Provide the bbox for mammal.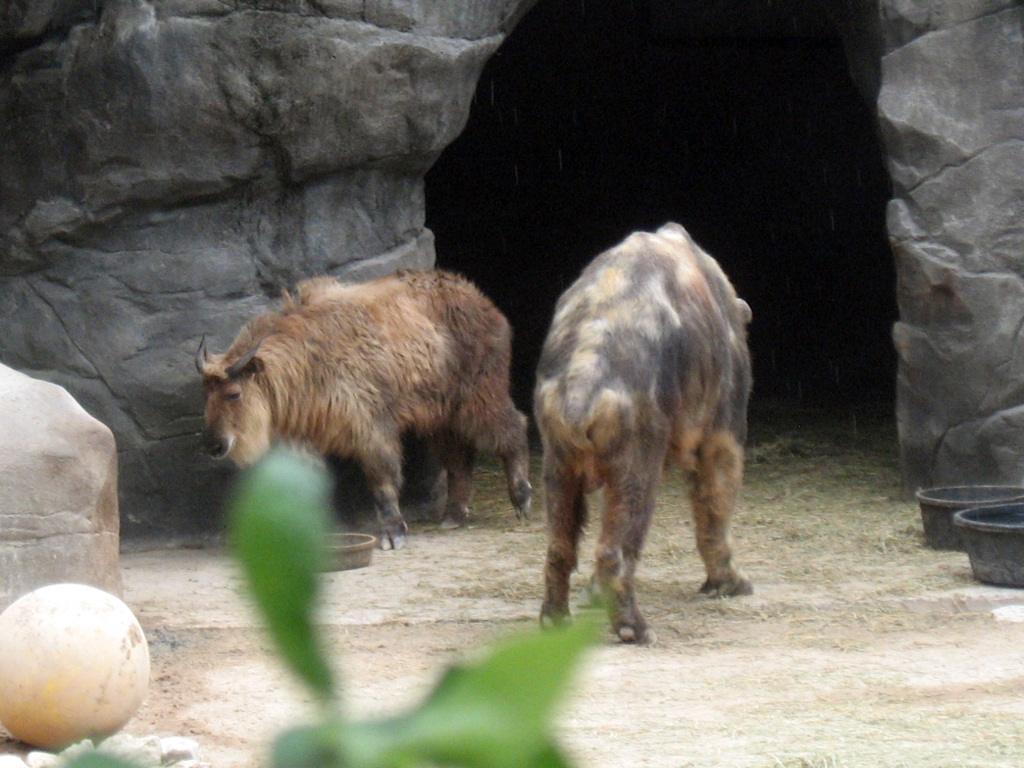
left=188, top=266, right=532, bottom=549.
